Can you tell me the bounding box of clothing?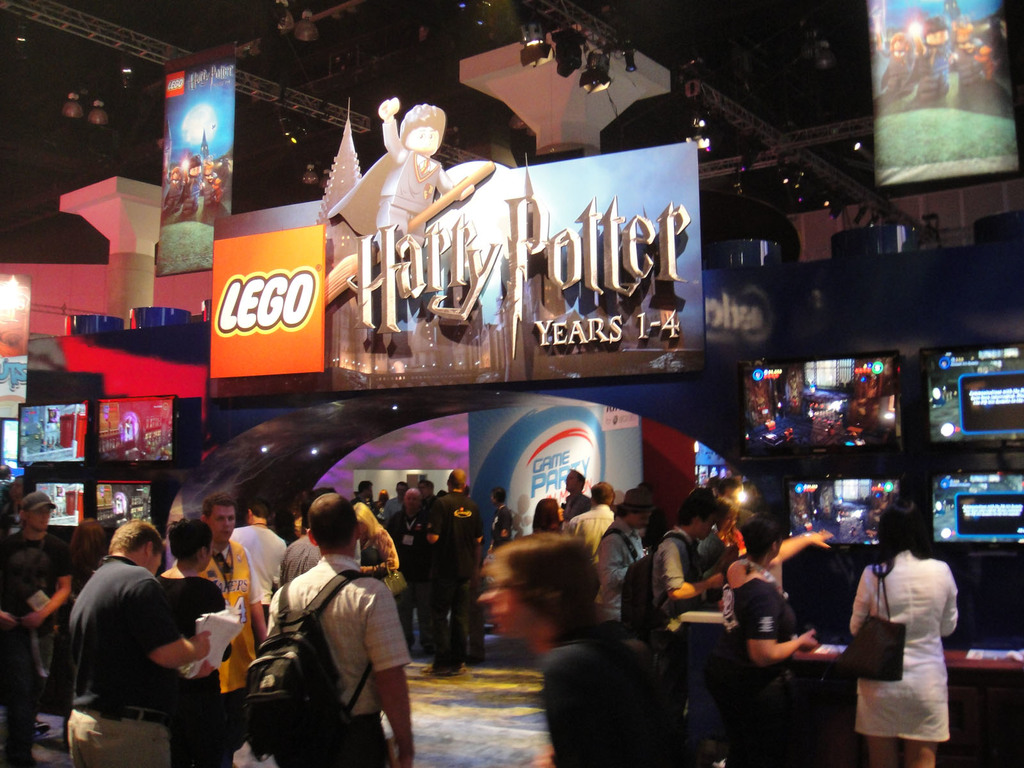
box=[731, 558, 793, 767].
